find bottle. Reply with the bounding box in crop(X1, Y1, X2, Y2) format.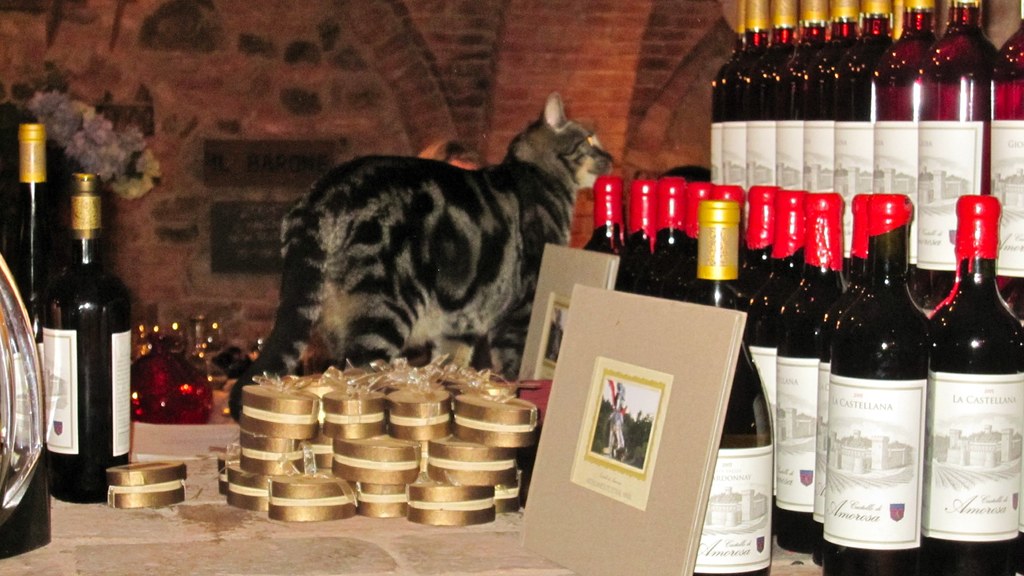
crop(747, 0, 785, 193).
